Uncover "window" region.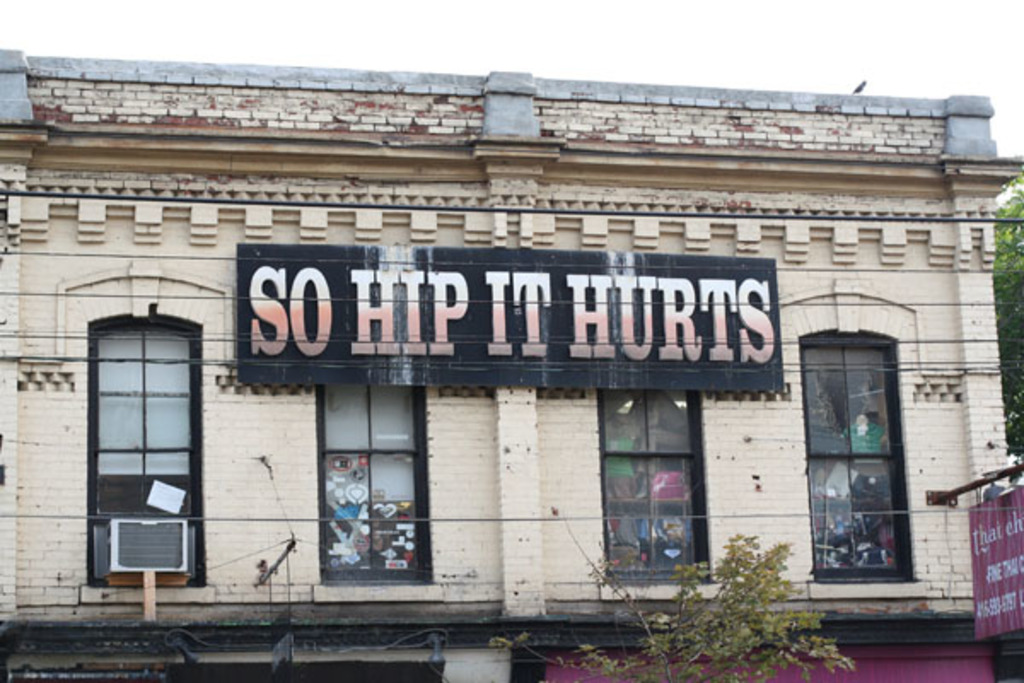
Uncovered: BBox(599, 382, 724, 589).
